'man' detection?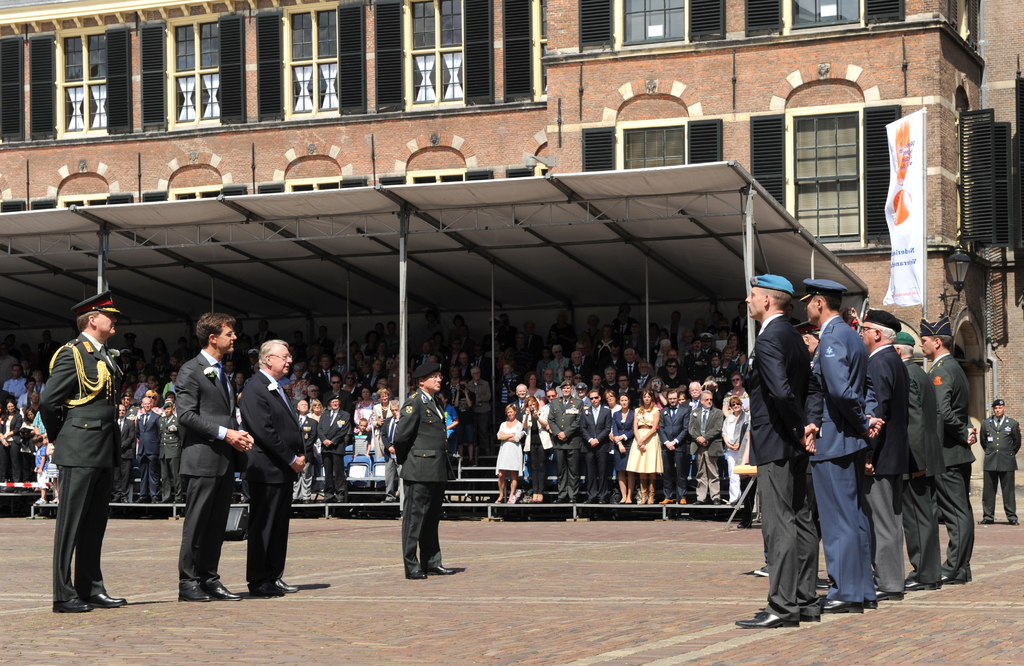
bbox(656, 390, 692, 505)
